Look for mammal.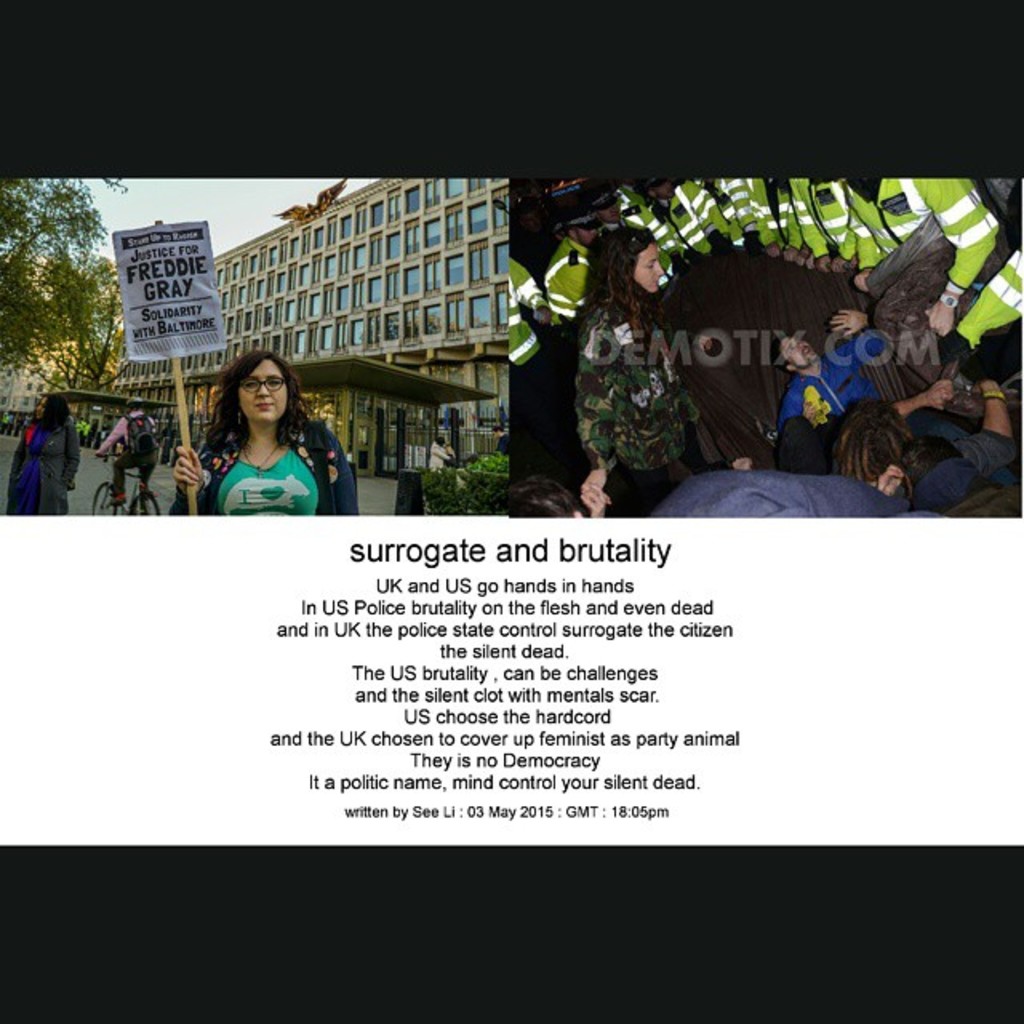
Found: pyautogui.locateOnScreen(202, 350, 350, 526).
